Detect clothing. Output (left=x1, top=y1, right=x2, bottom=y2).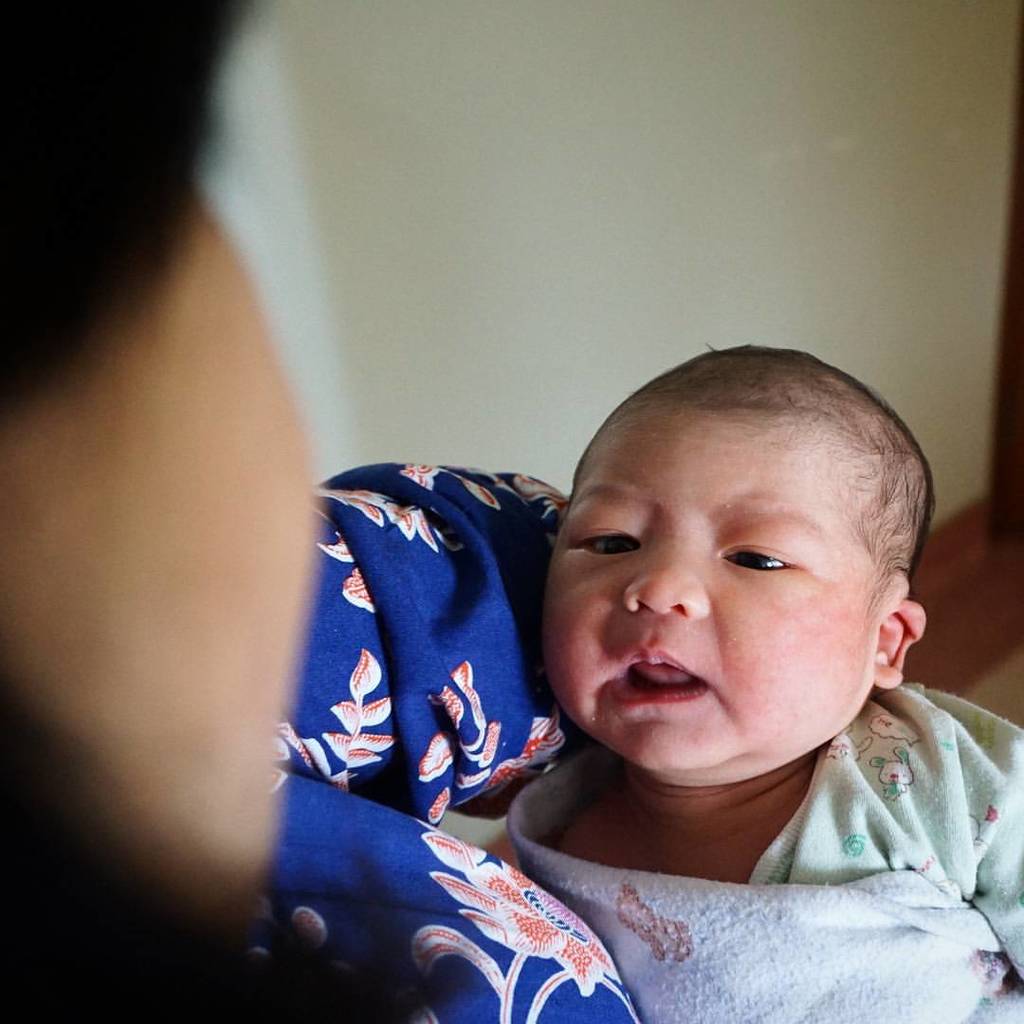
(left=505, top=653, right=1023, bottom=1023).
